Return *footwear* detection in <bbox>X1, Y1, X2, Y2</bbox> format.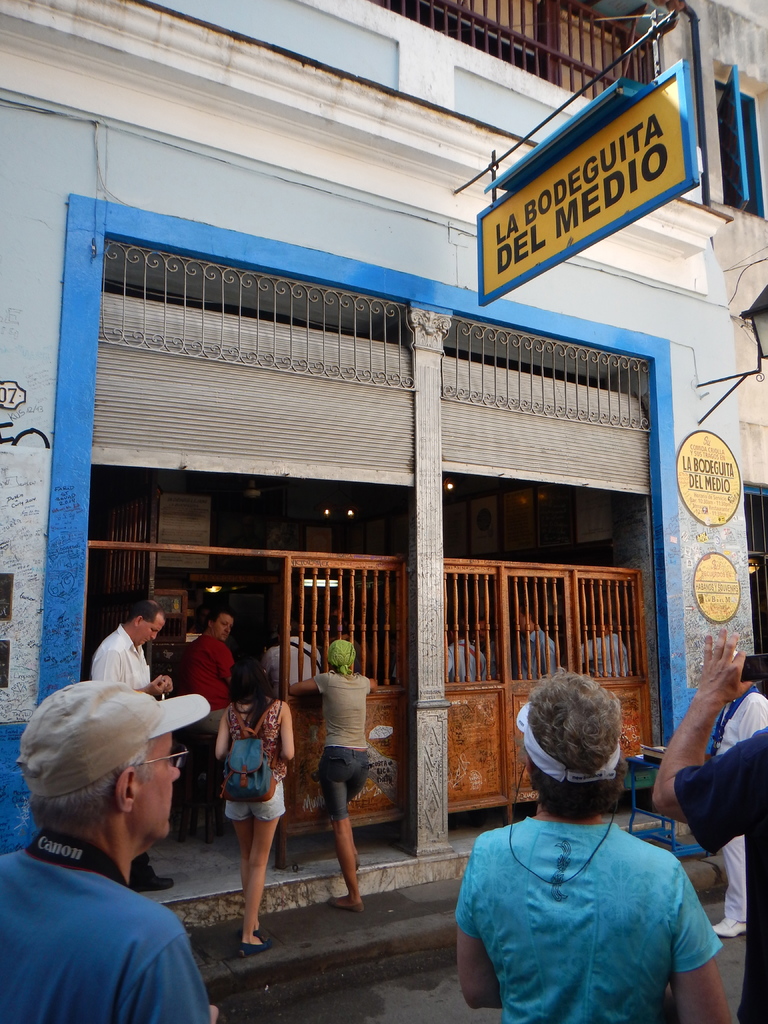
<bbox>238, 937, 273, 958</bbox>.
